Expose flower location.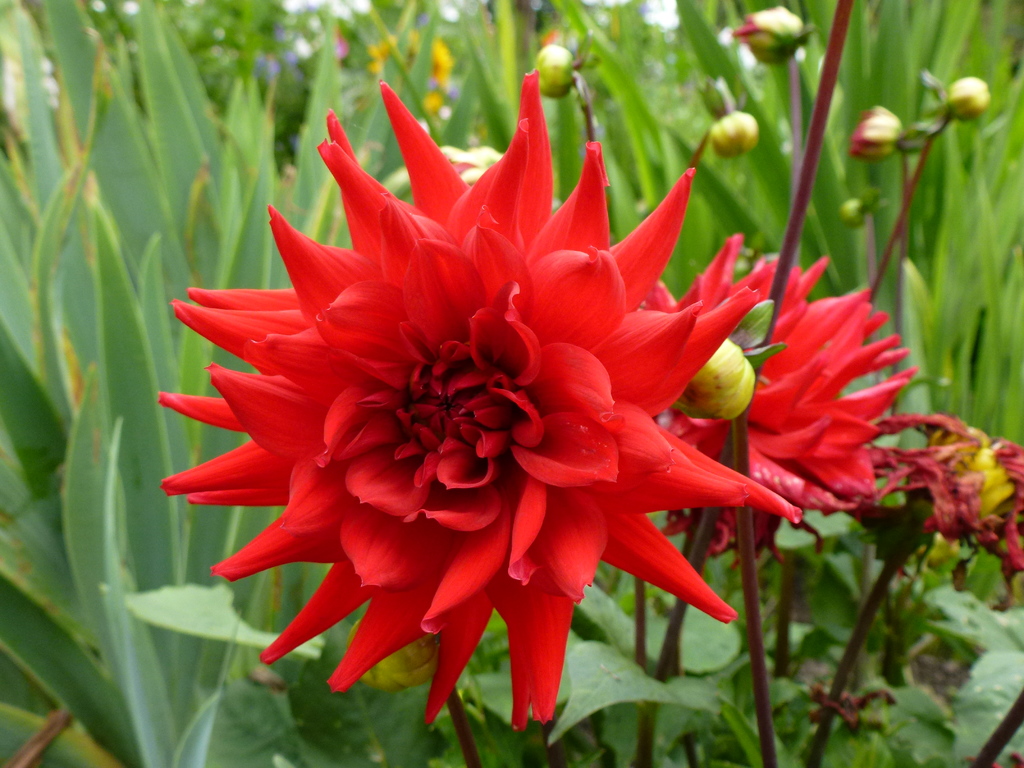
Exposed at x1=368 y1=26 x2=460 y2=114.
